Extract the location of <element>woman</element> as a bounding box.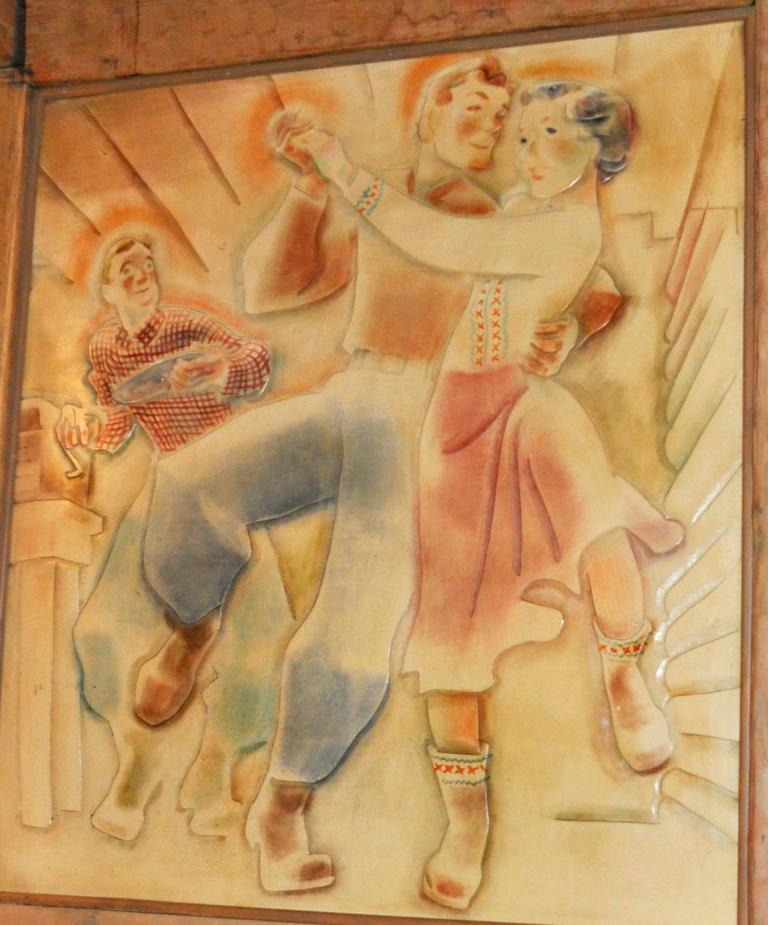
(left=281, top=76, right=684, bottom=904).
